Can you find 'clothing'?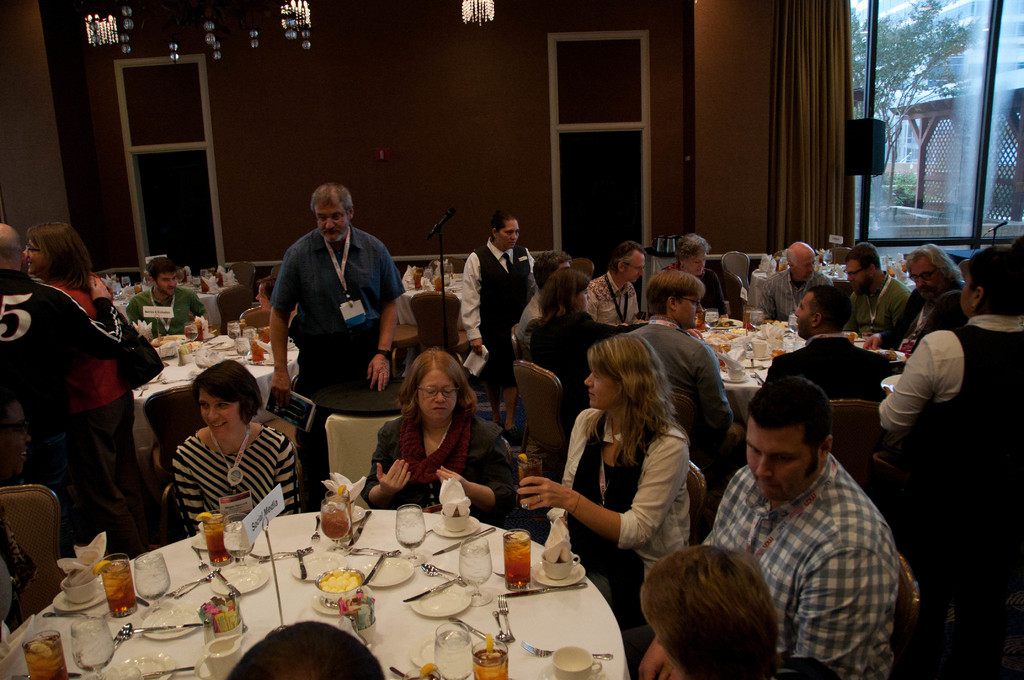
Yes, bounding box: Rect(355, 392, 520, 522).
